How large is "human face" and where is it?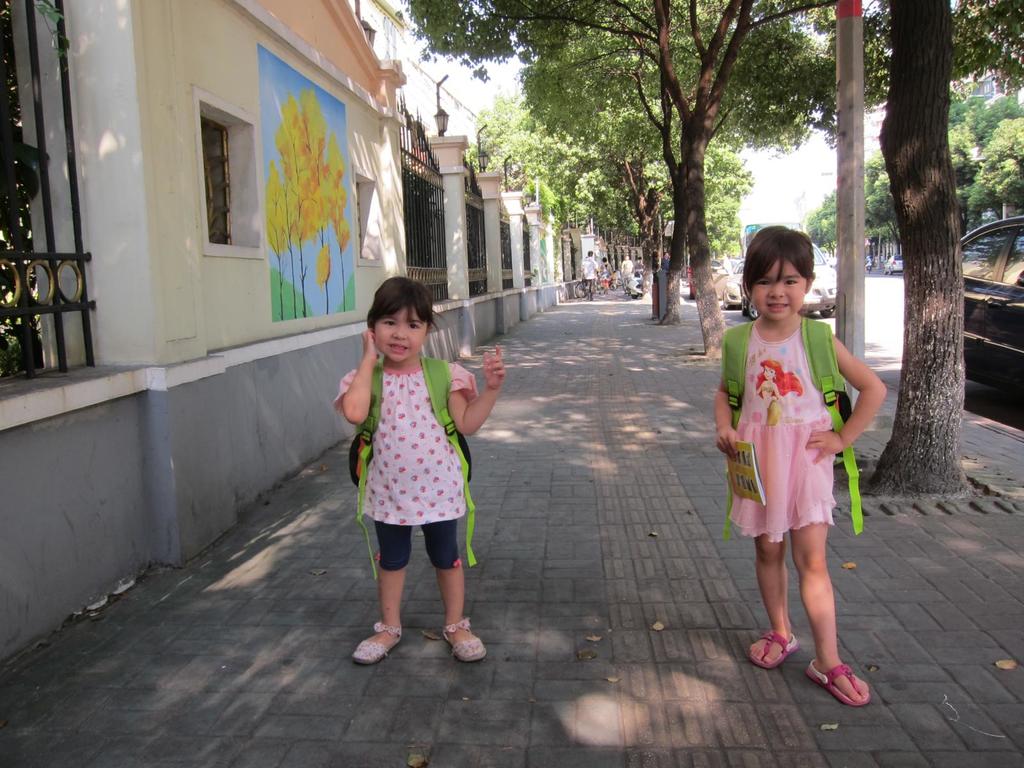
Bounding box: {"x1": 374, "y1": 305, "x2": 424, "y2": 363}.
